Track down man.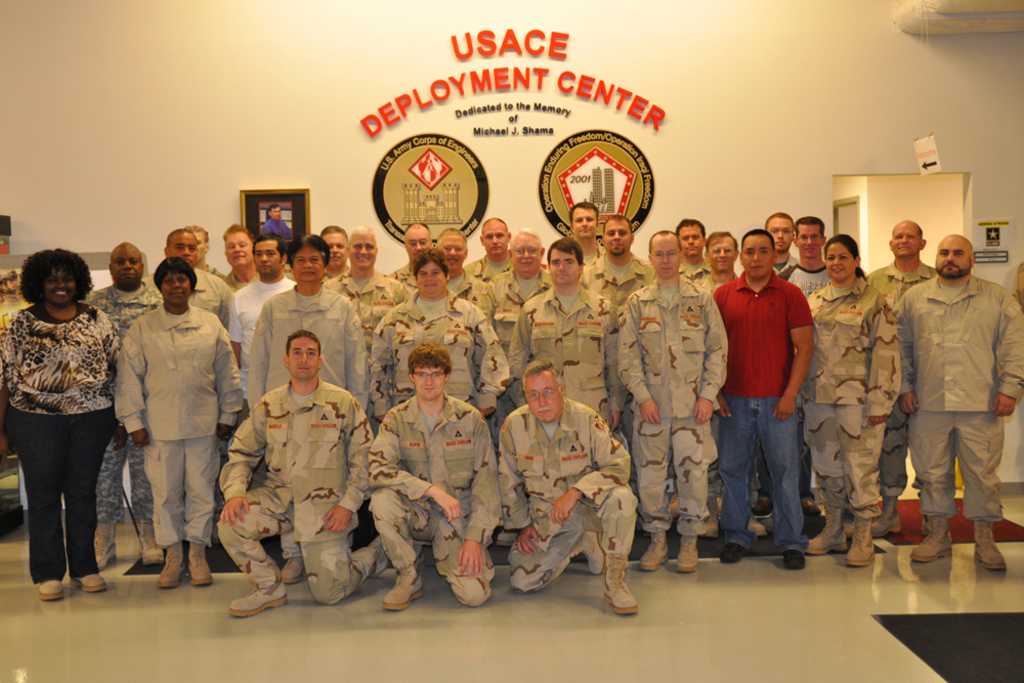
Tracked to select_region(461, 217, 513, 284).
